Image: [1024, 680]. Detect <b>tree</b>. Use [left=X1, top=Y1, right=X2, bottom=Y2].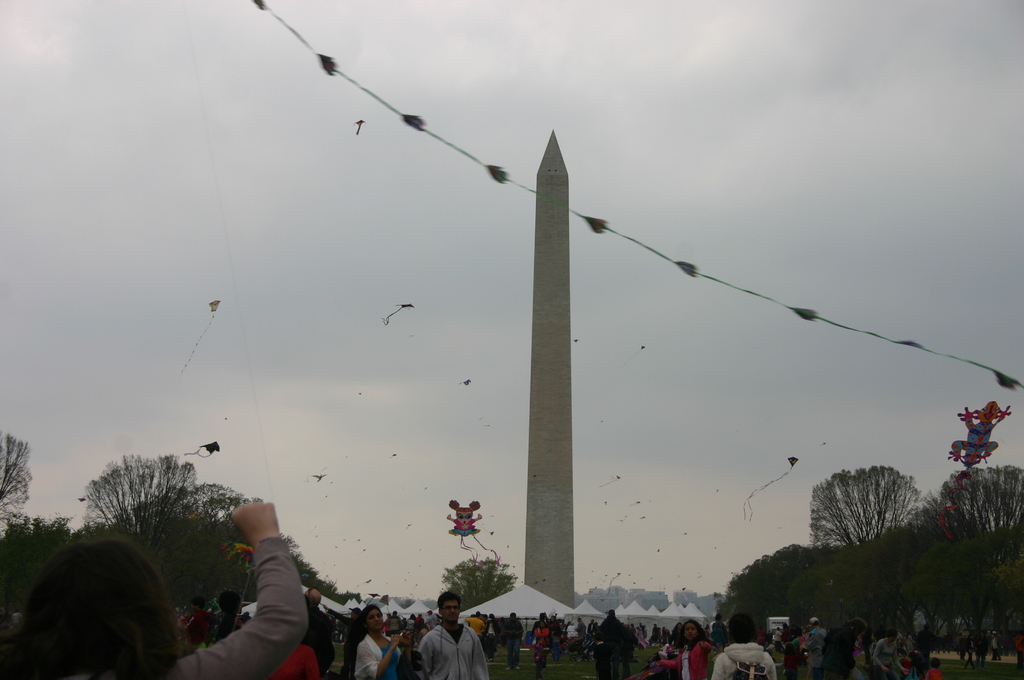
[left=742, top=527, right=959, bottom=664].
